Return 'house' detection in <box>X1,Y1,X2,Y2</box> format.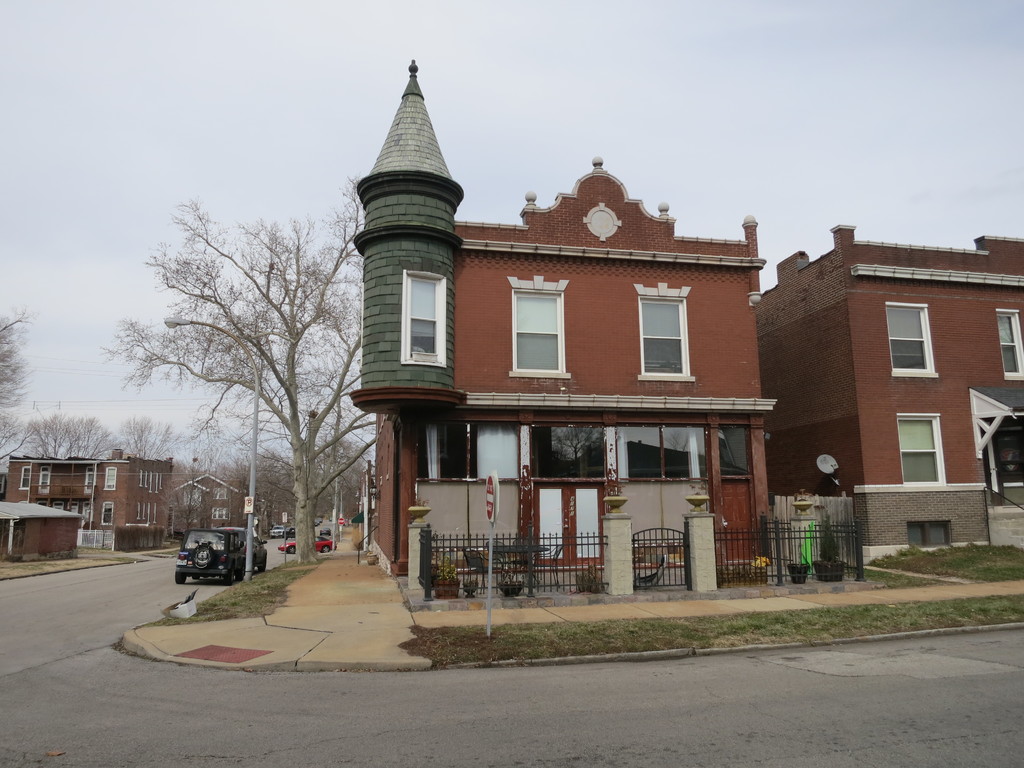
<box>170,470,241,540</box>.
